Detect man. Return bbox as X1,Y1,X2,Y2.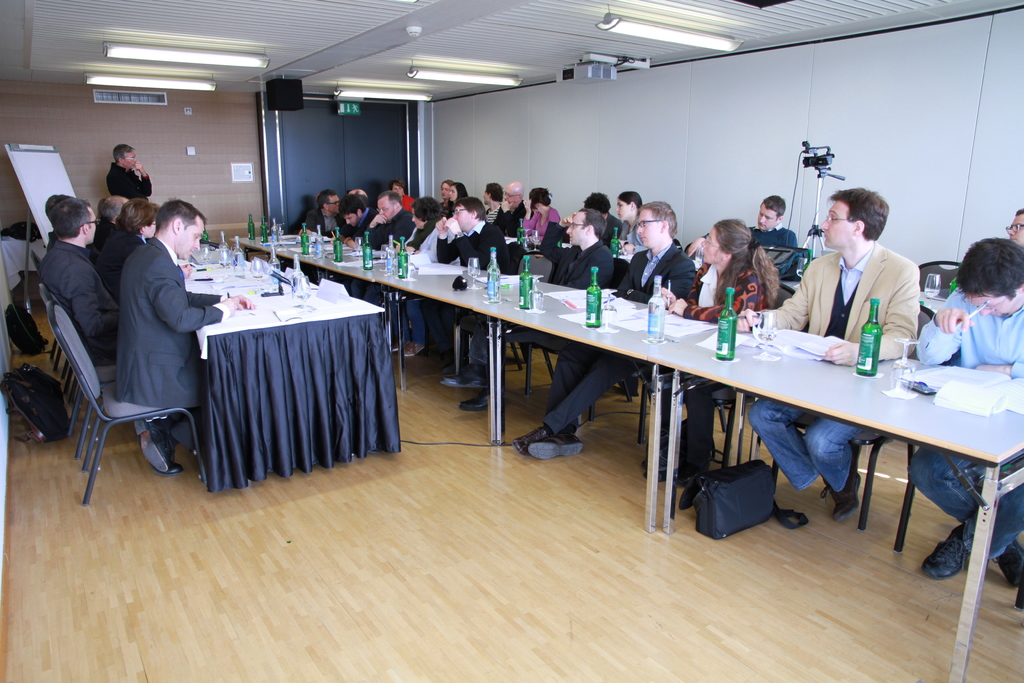
520,195,707,459.
